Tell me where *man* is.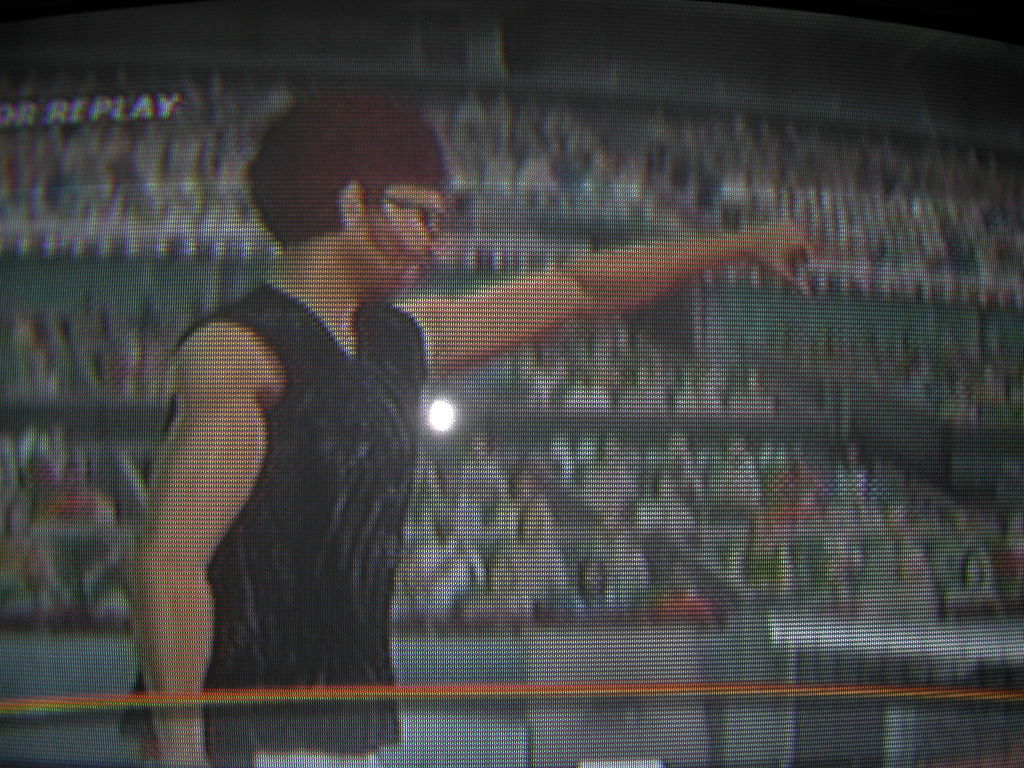
*man* is at pyautogui.locateOnScreen(129, 81, 808, 767).
